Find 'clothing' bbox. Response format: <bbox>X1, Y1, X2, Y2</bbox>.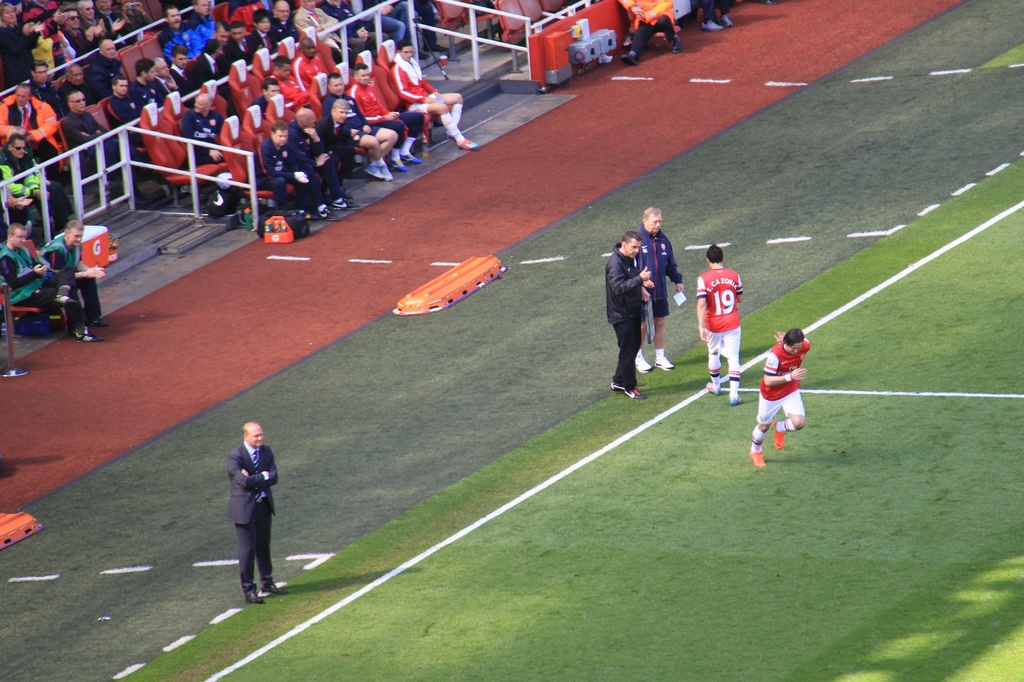
<bbox>255, 99, 276, 111</bbox>.
